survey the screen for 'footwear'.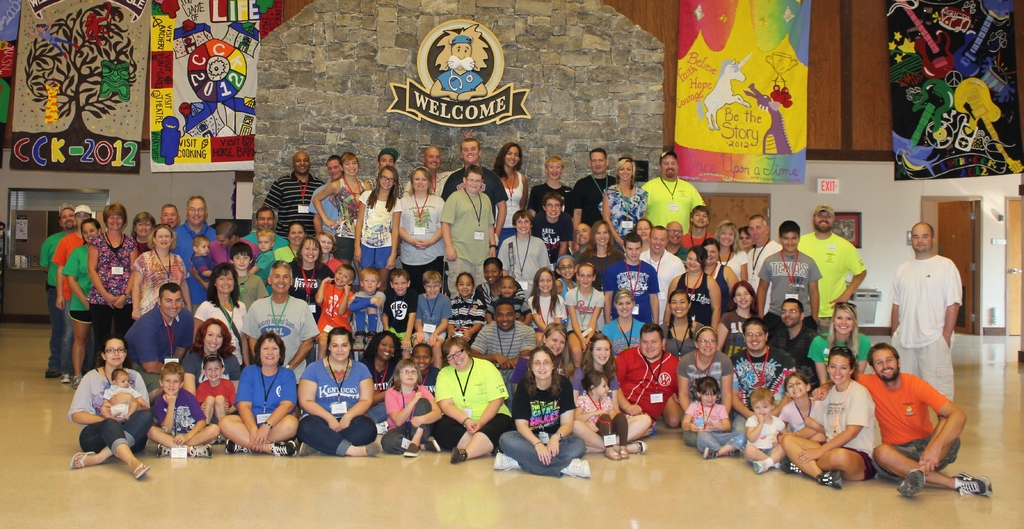
Survey found: 72,450,100,467.
